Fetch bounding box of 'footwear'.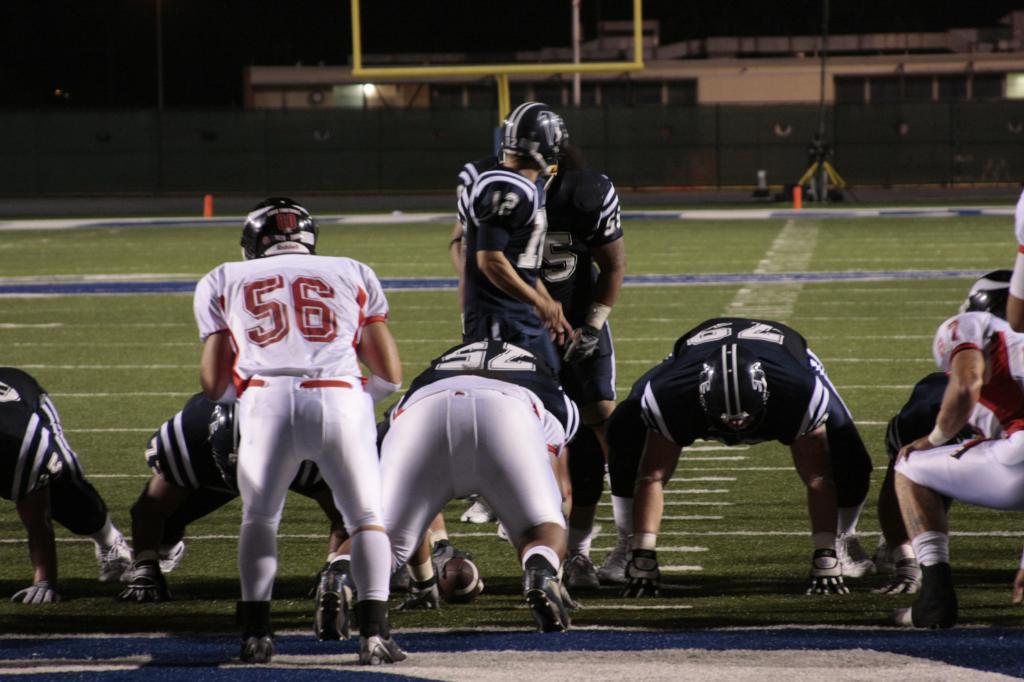
Bbox: crop(833, 532, 871, 586).
